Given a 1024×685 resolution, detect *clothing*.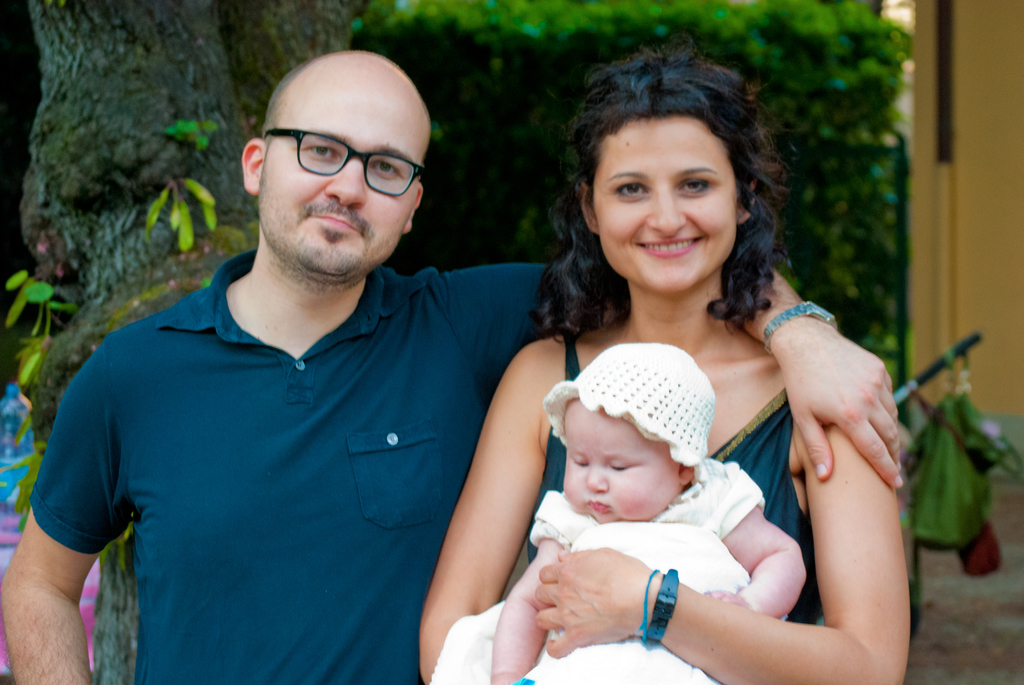
x1=19 y1=230 x2=506 y2=679.
